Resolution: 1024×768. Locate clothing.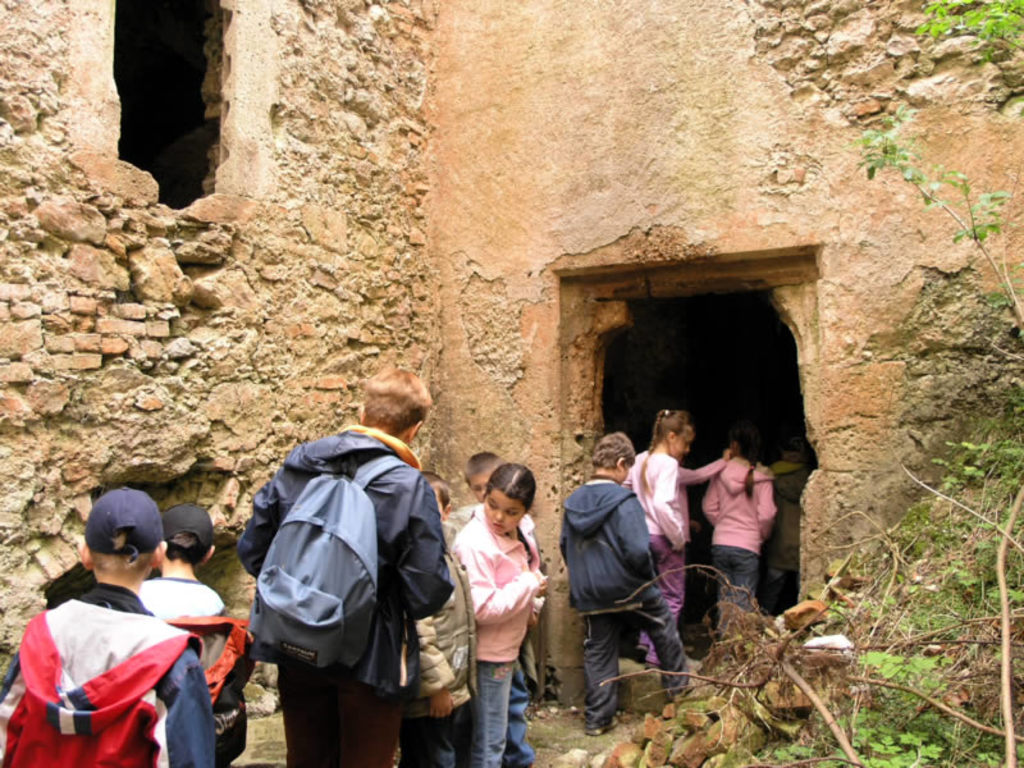
BBox(134, 571, 252, 762).
